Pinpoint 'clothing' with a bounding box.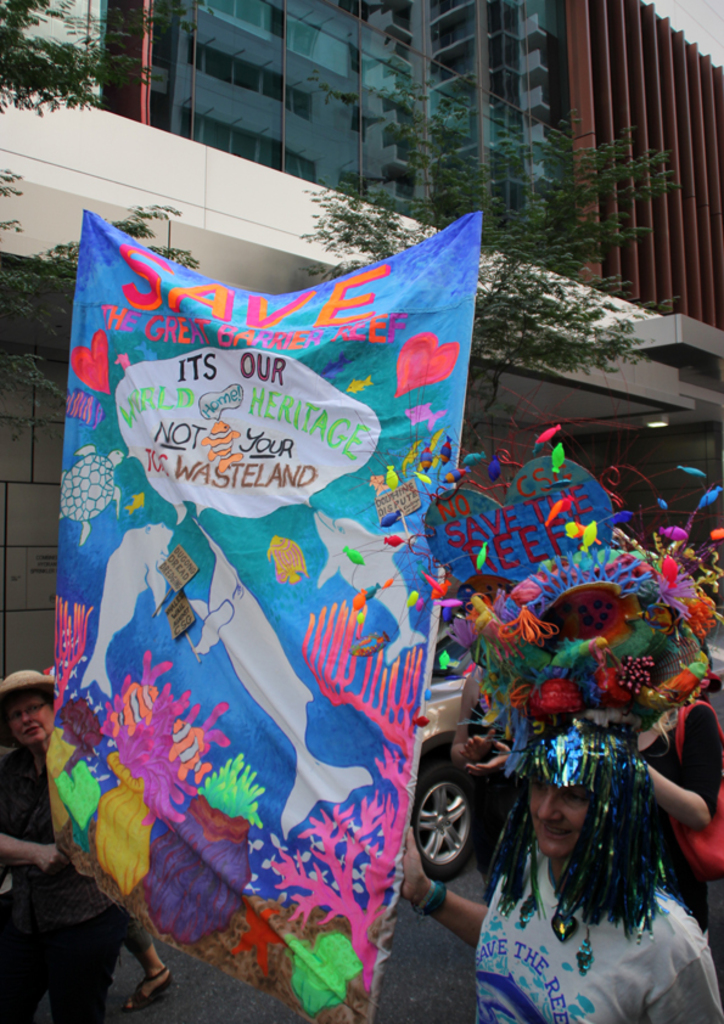
461/780/707/1011.
